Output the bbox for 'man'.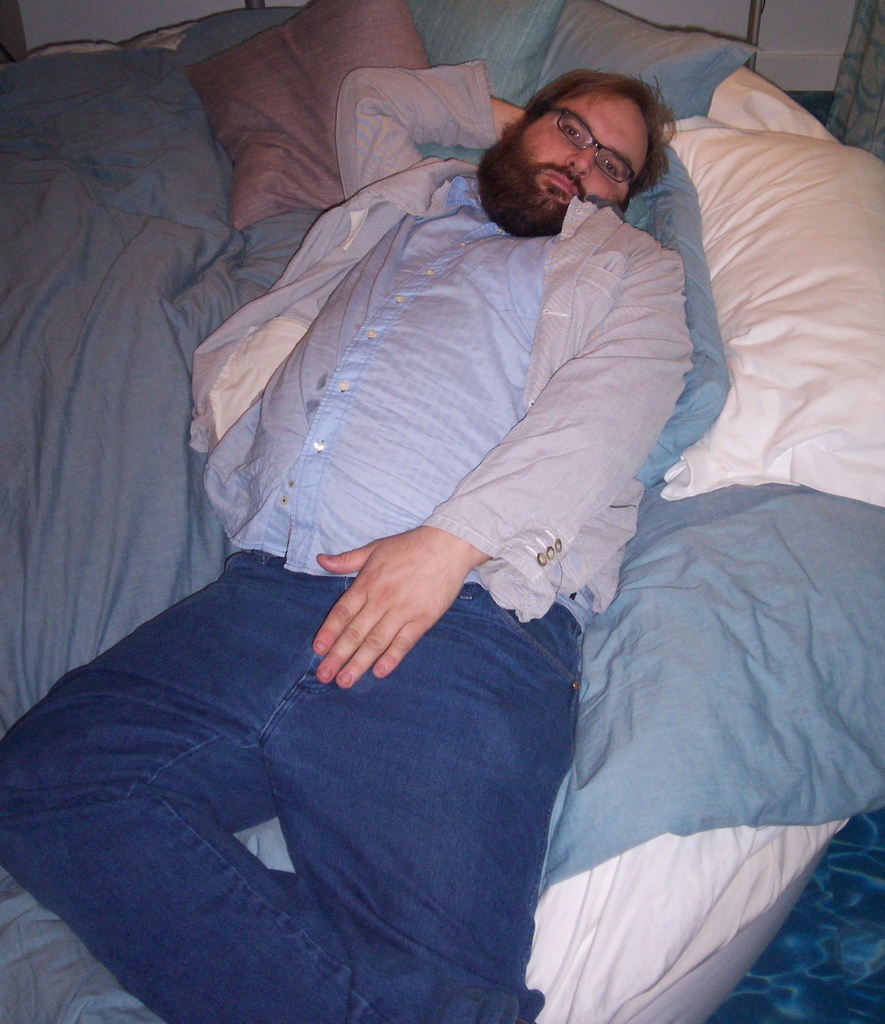
<bbox>24, 29, 864, 1006</bbox>.
